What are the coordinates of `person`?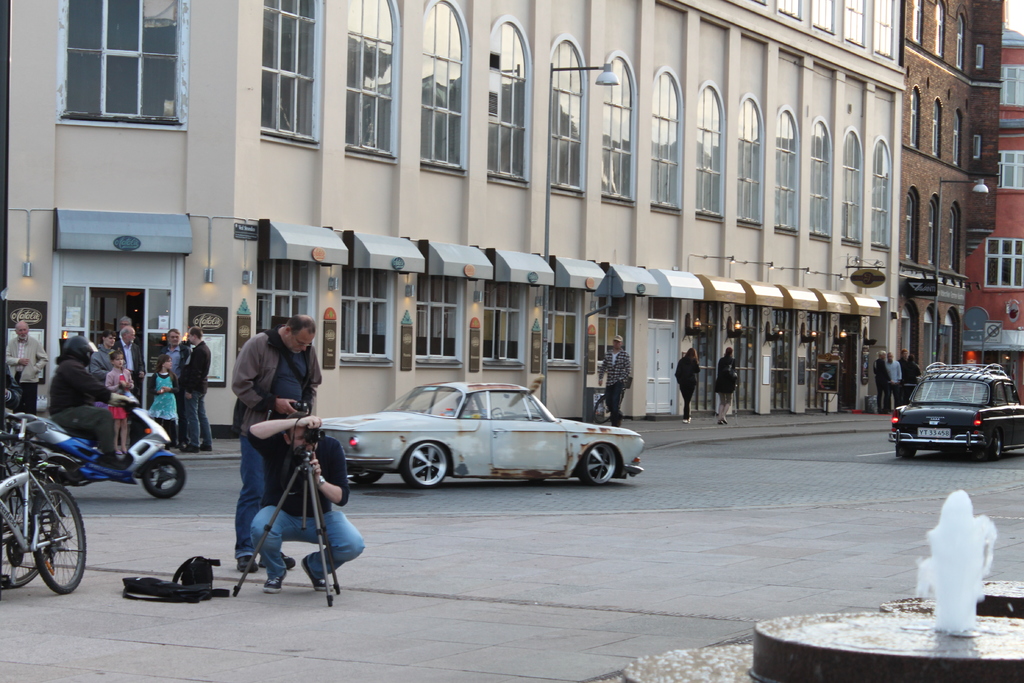
[x1=900, y1=356, x2=922, y2=404].
